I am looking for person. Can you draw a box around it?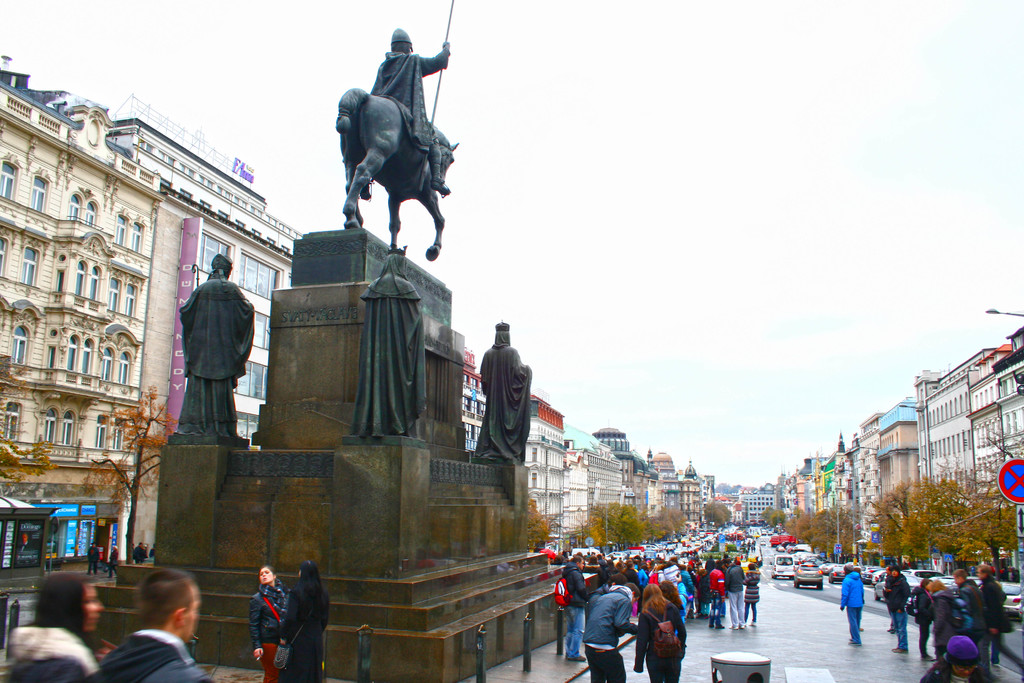
Sure, the bounding box is select_region(586, 573, 649, 682).
